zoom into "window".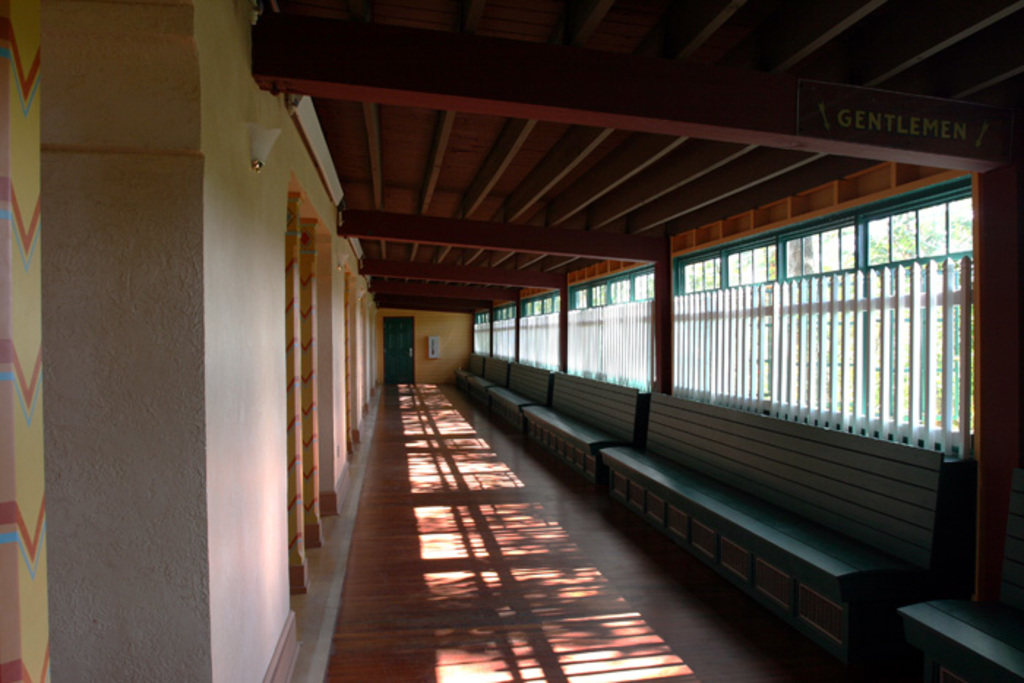
Zoom target: rect(475, 307, 494, 323).
